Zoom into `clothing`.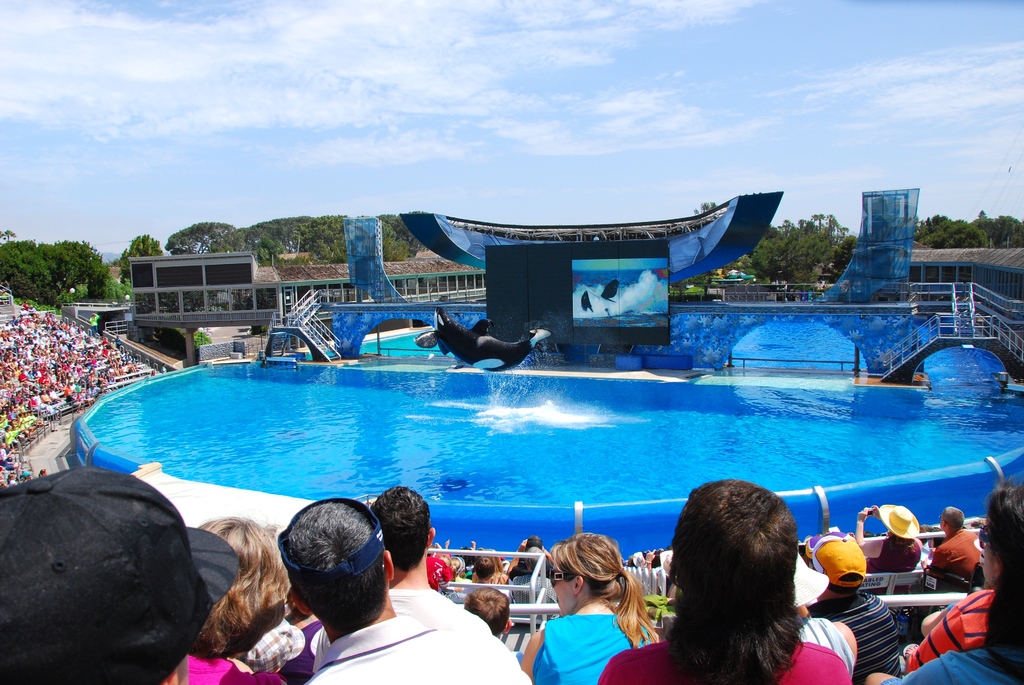
Zoom target: 161/365/164/370.
